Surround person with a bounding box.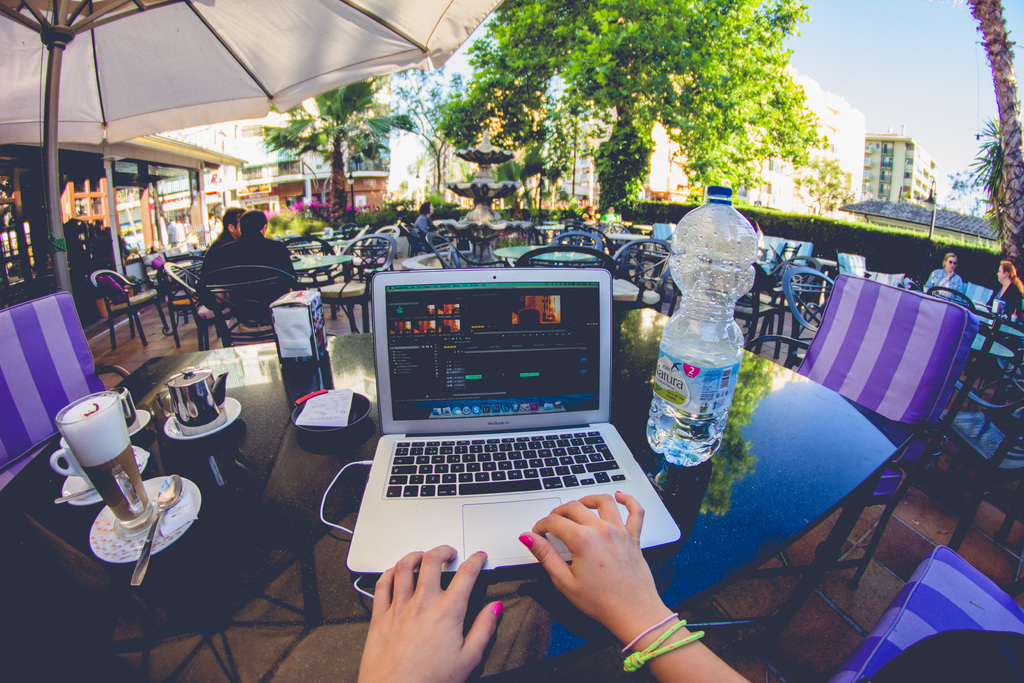
bbox=[414, 200, 435, 251].
